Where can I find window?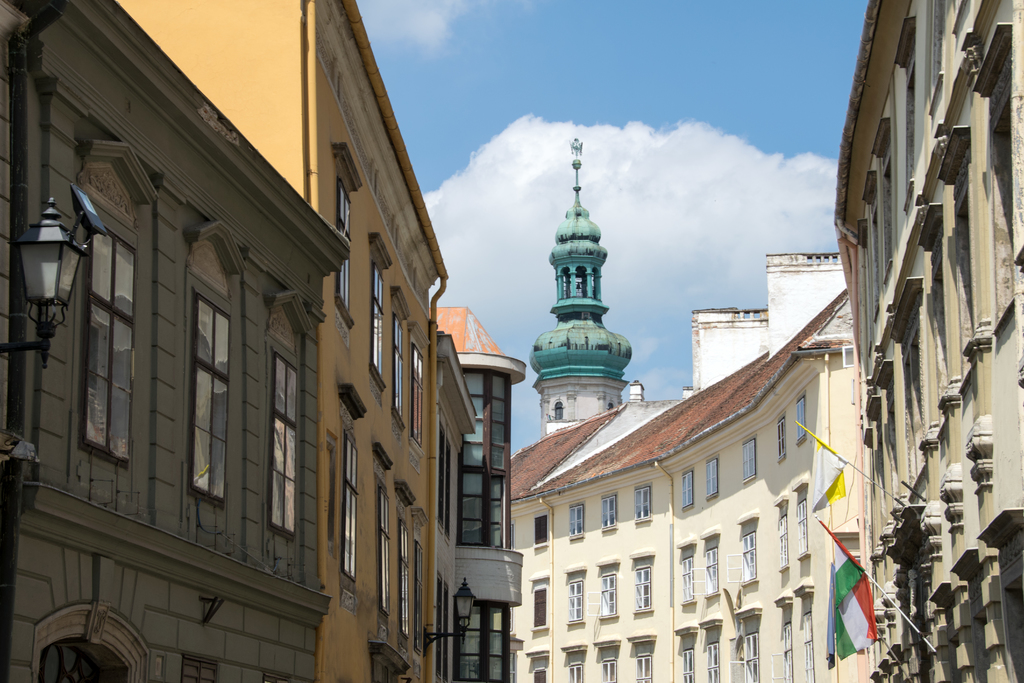
You can find it at BBox(776, 509, 792, 573).
